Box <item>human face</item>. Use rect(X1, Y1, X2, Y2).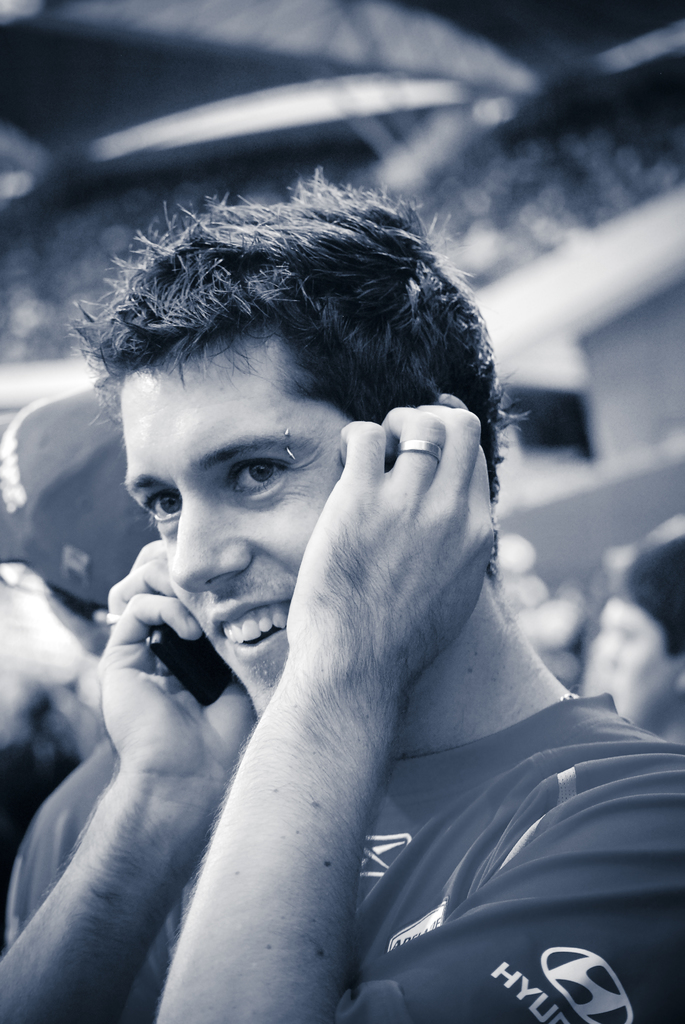
rect(118, 338, 352, 719).
